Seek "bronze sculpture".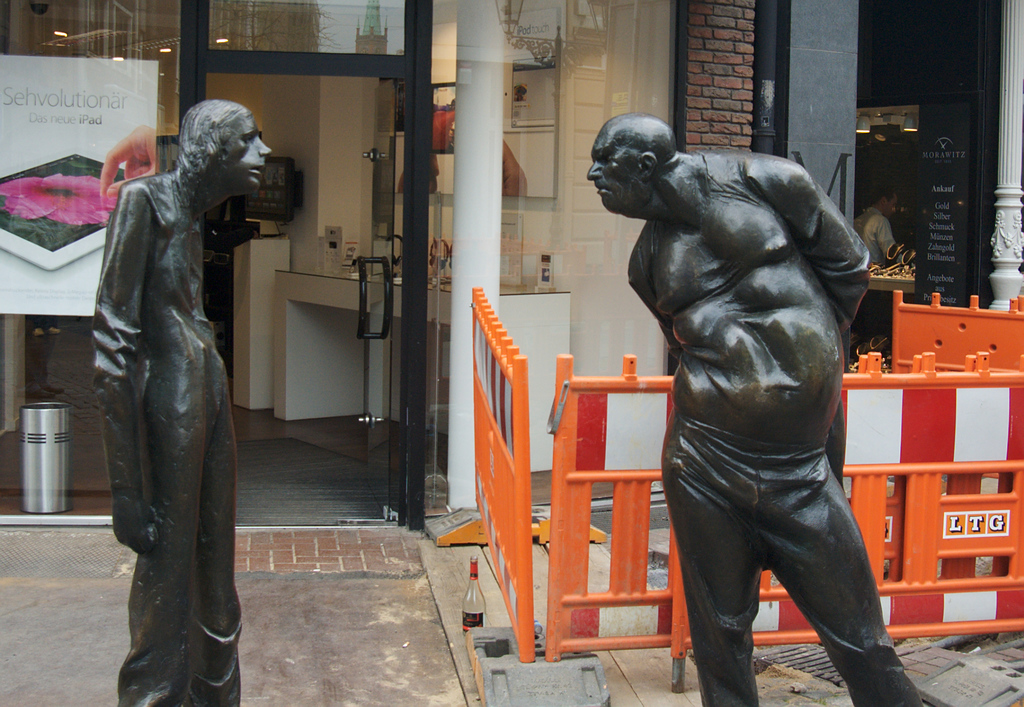
left=584, top=111, right=920, bottom=706.
